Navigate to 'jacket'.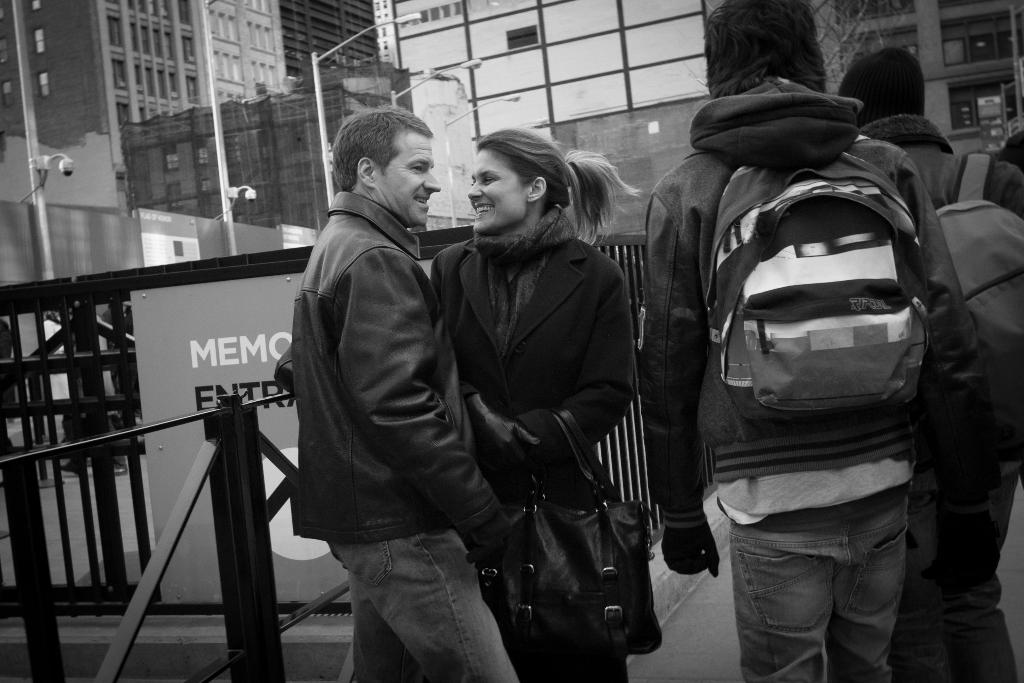
Navigation target: {"left": 632, "top": 68, "right": 992, "bottom": 534}.
